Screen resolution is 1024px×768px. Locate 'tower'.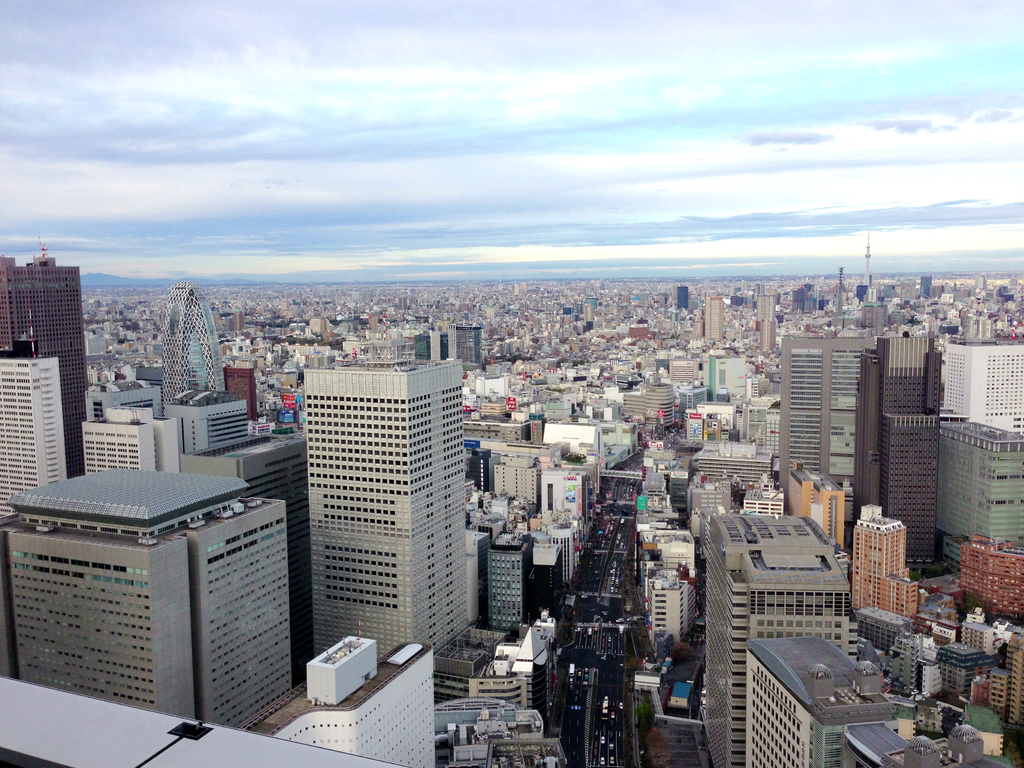
(x1=772, y1=323, x2=910, y2=502).
